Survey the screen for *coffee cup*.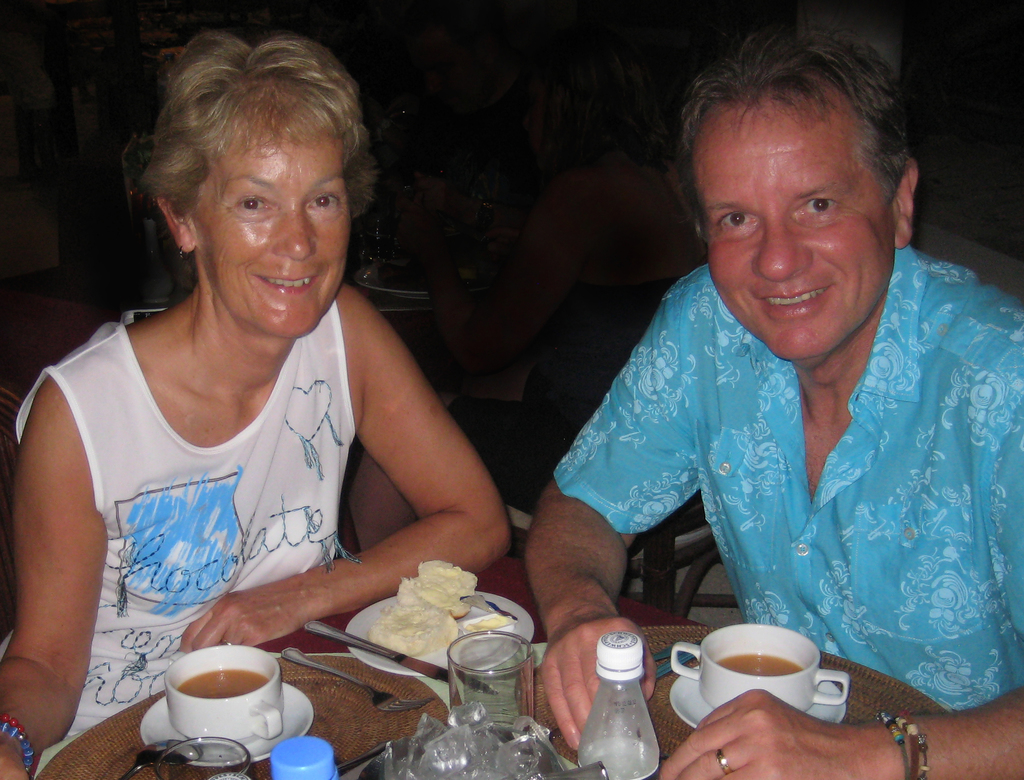
Survey found: (x1=161, y1=642, x2=284, y2=741).
